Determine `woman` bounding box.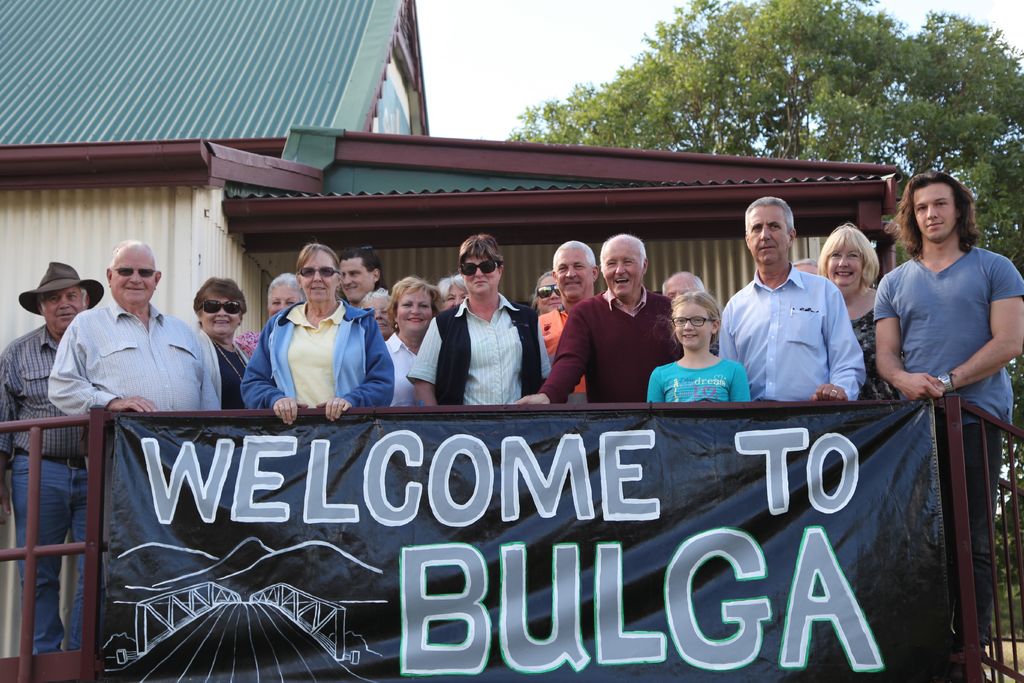
Determined: l=435, t=272, r=474, b=313.
